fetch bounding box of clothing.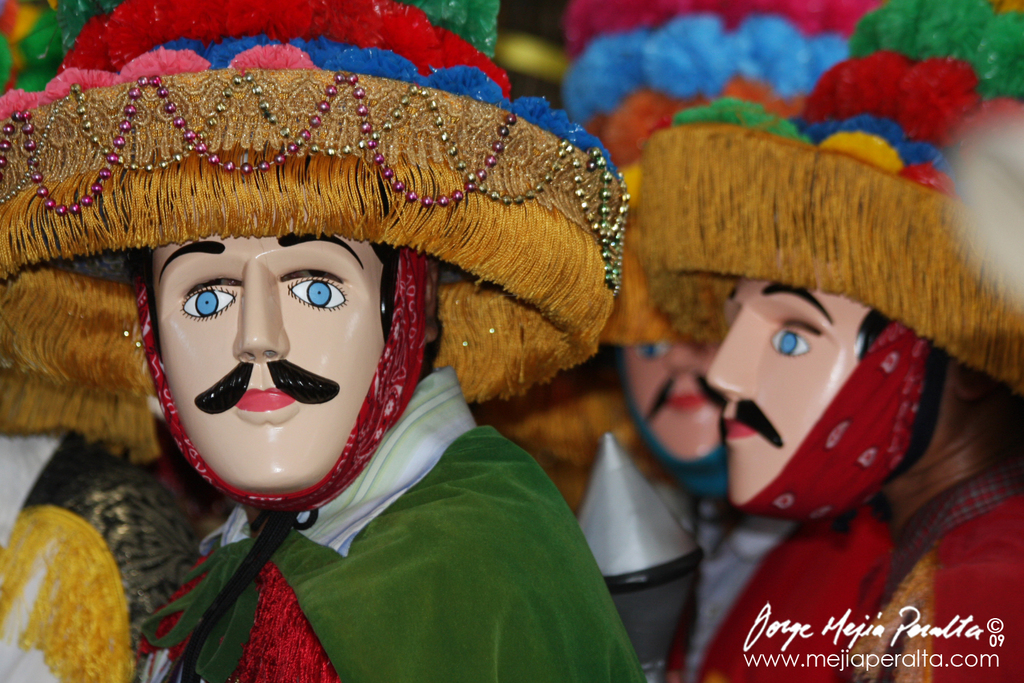
Bbox: (x1=0, y1=432, x2=199, y2=682).
